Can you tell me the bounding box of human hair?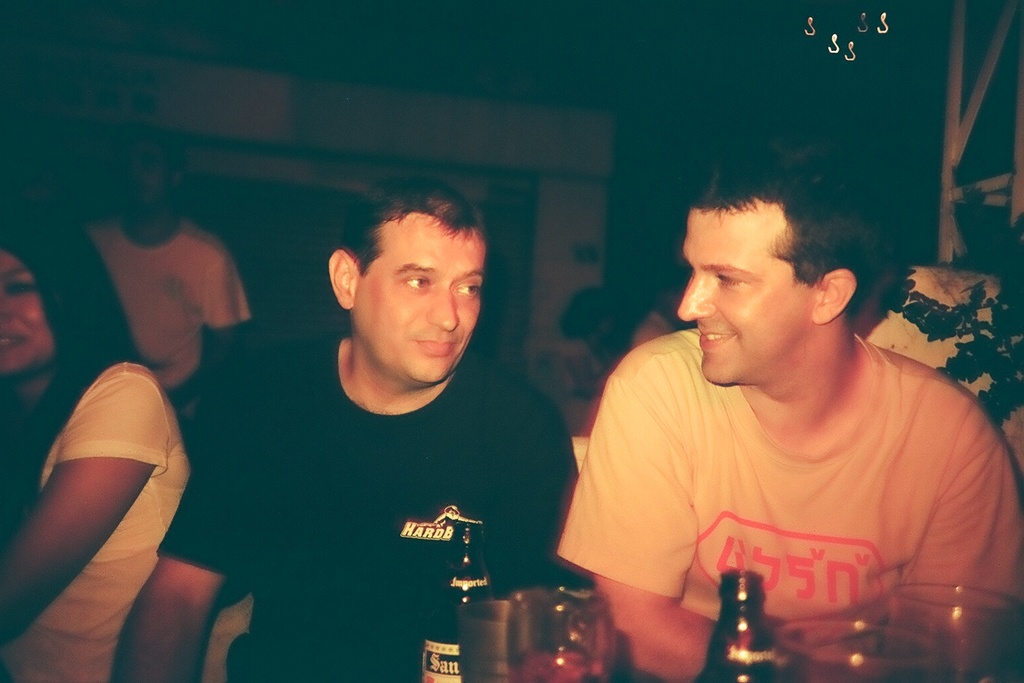
<bbox>676, 111, 899, 321</bbox>.
